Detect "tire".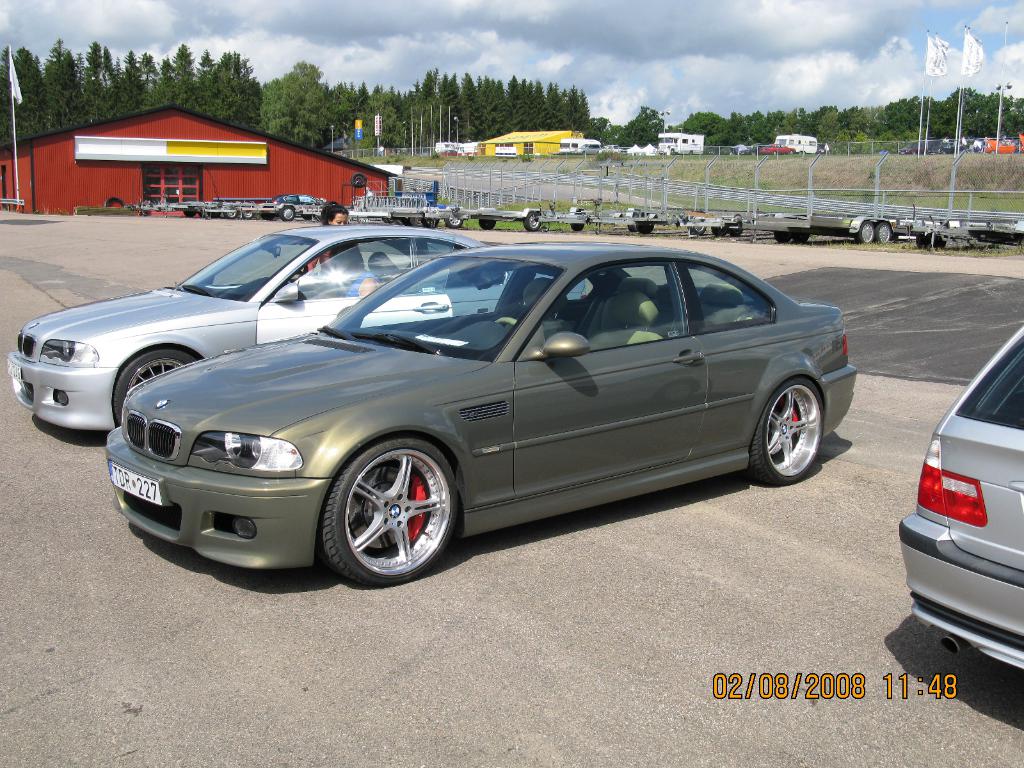
Detected at {"left": 931, "top": 236, "right": 946, "bottom": 248}.
